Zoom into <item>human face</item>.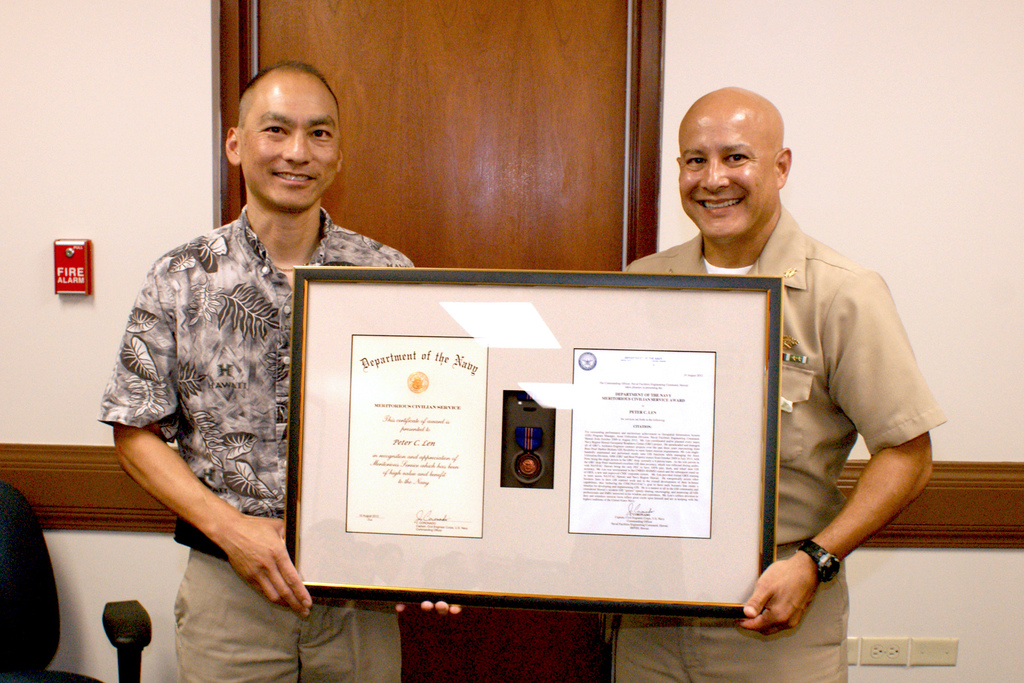
Zoom target: (left=675, top=98, right=776, bottom=243).
